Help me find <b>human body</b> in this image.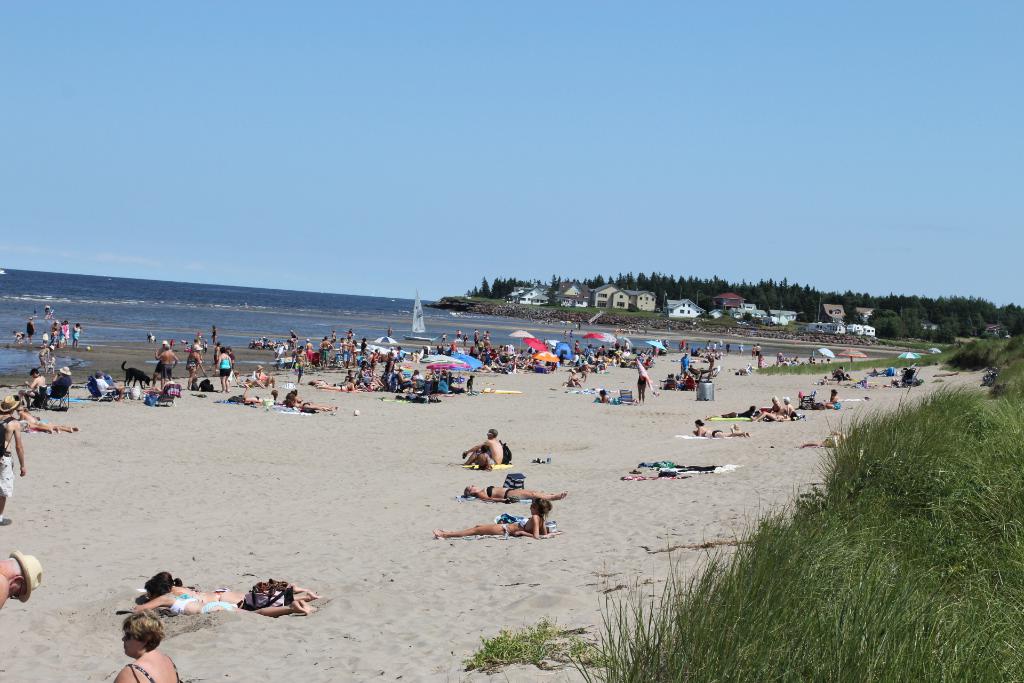
Found it: 825,391,839,418.
